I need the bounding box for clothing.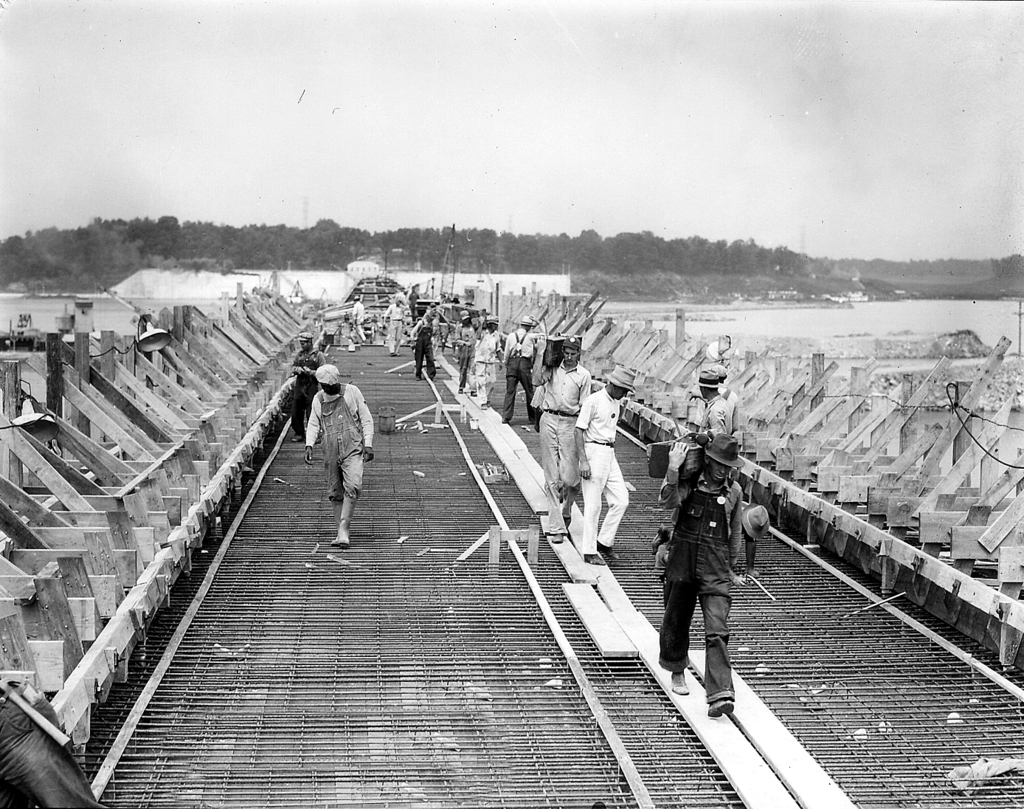
Here it is: 417:317:431:376.
